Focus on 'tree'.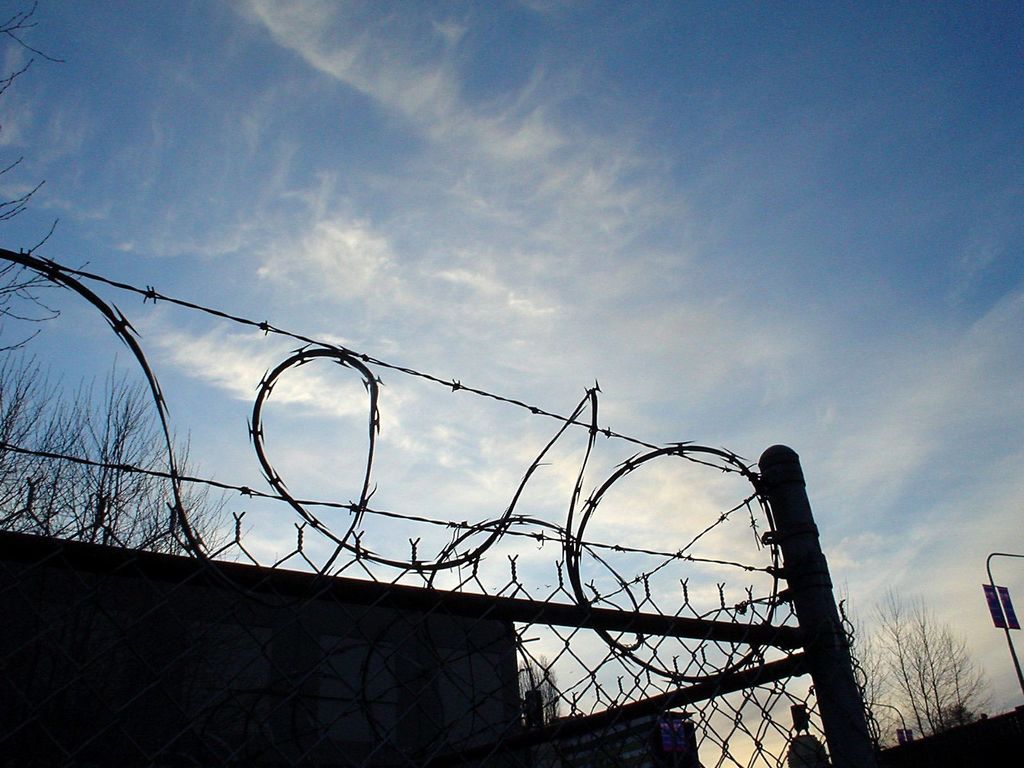
Focused at l=0, t=0, r=248, b=570.
